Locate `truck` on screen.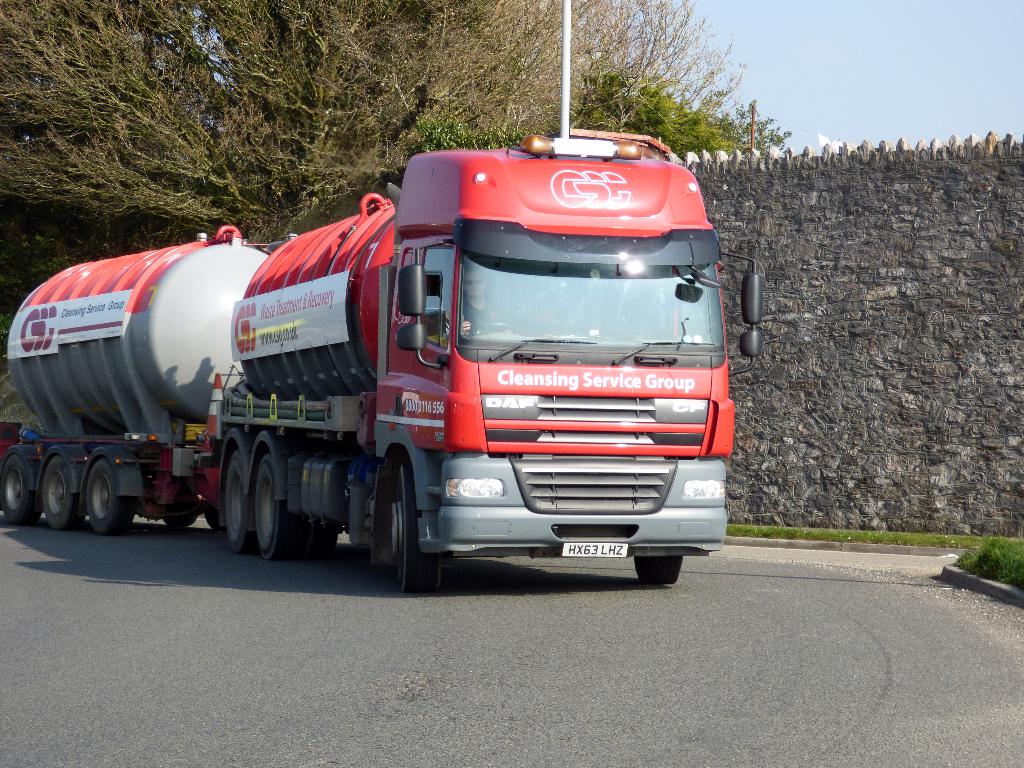
On screen at bbox=(33, 141, 764, 591).
